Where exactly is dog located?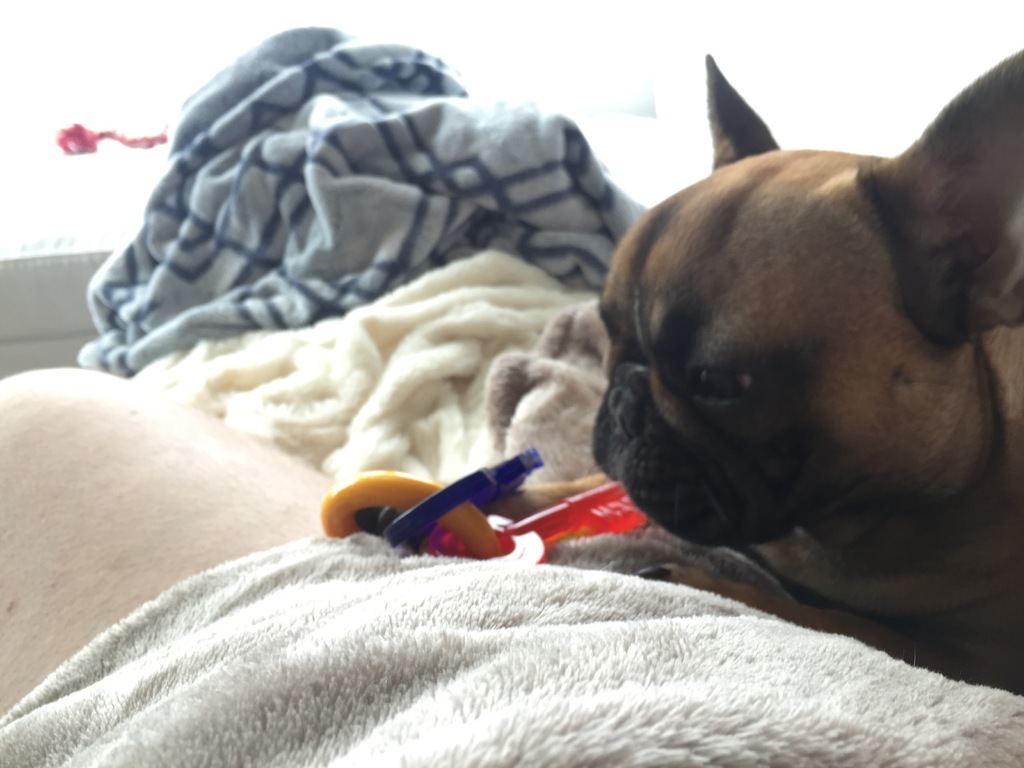
Its bounding box is detection(541, 47, 1023, 697).
